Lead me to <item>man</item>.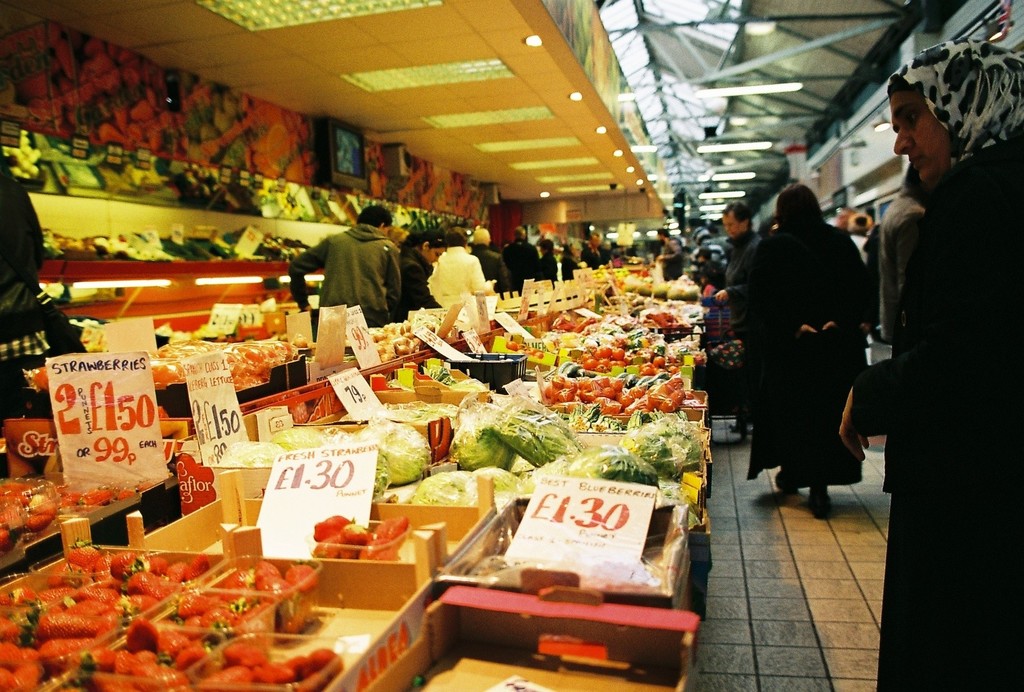
Lead to 471:225:508:295.
